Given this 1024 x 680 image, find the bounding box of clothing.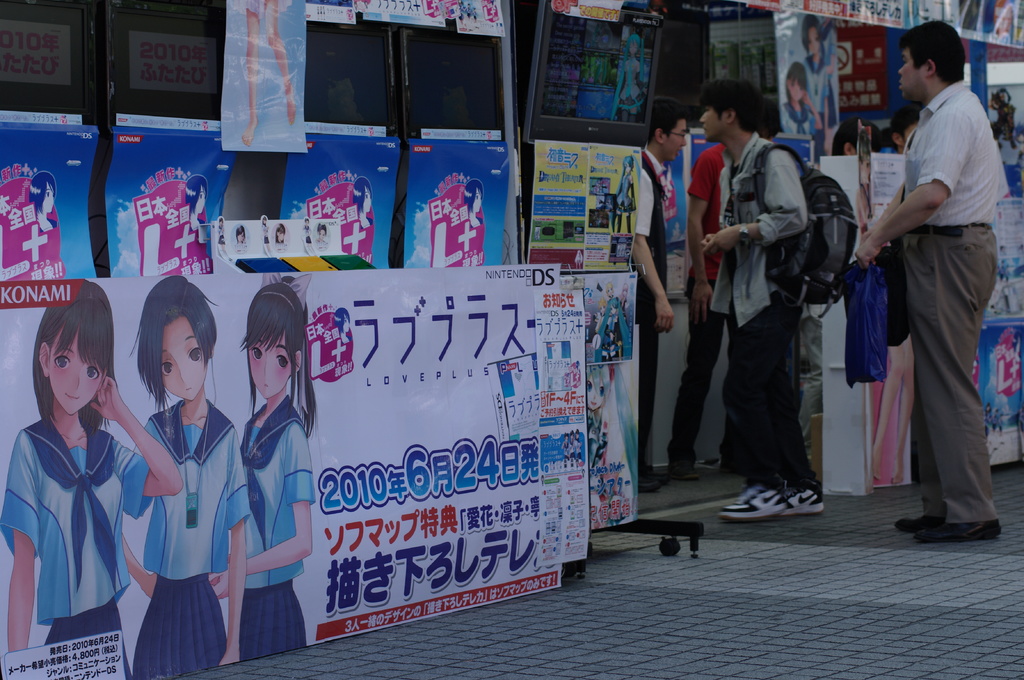
560:437:572:461.
